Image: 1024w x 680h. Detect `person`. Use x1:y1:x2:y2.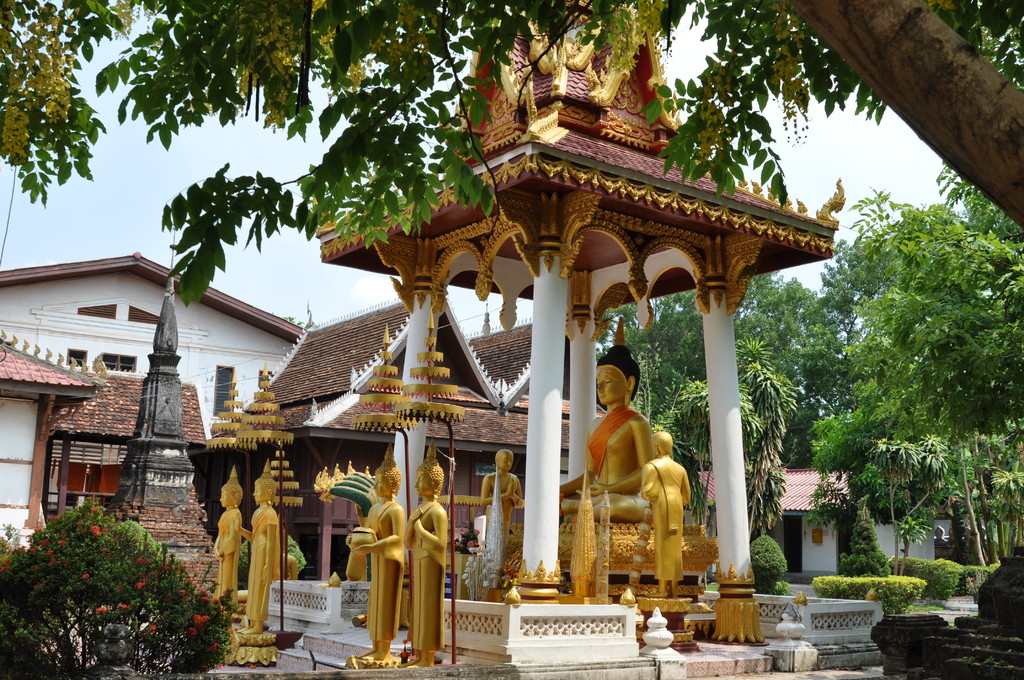
232:459:276:635.
